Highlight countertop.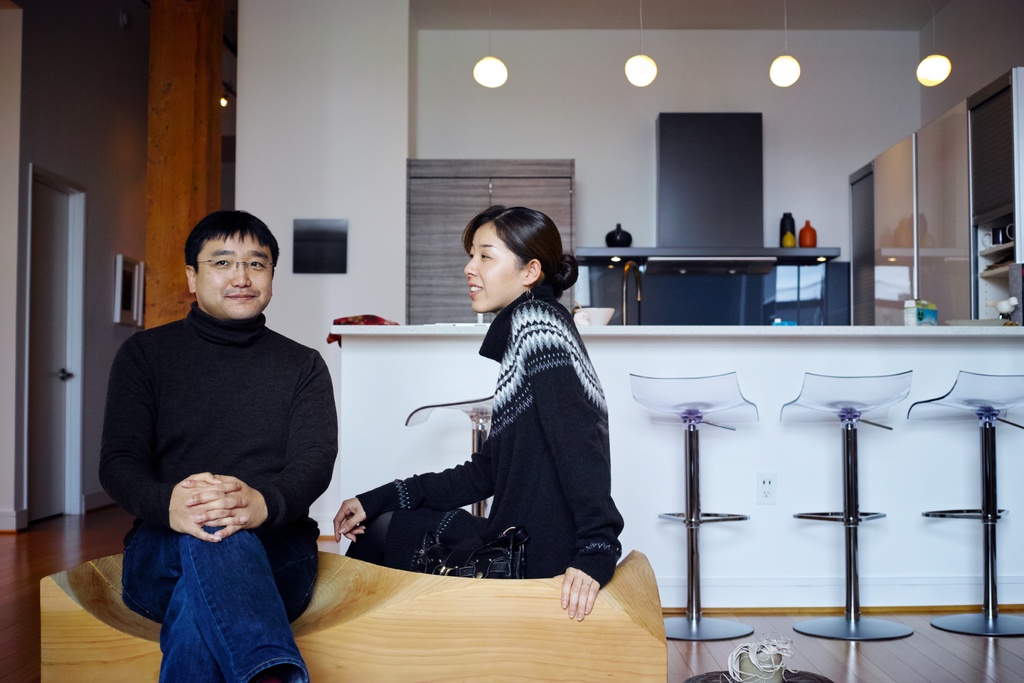
Highlighted region: x1=324, y1=322, x2=1023, y2=347.
